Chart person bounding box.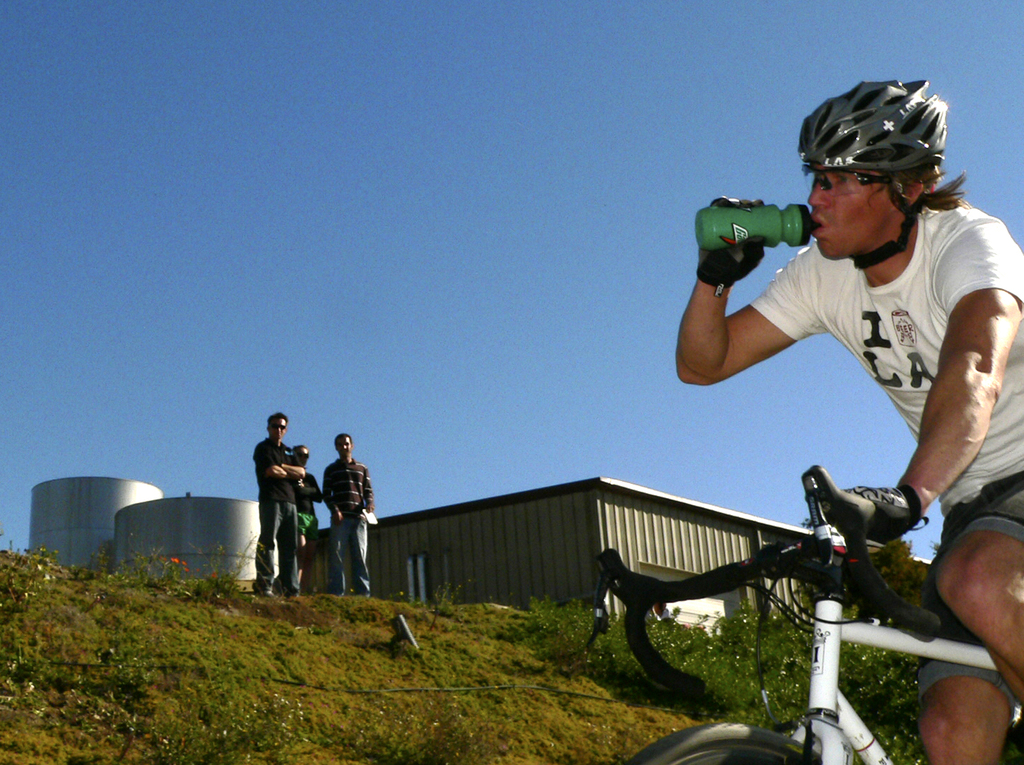
Charted: x1=322, y1=433, x2=375, y2=598.
